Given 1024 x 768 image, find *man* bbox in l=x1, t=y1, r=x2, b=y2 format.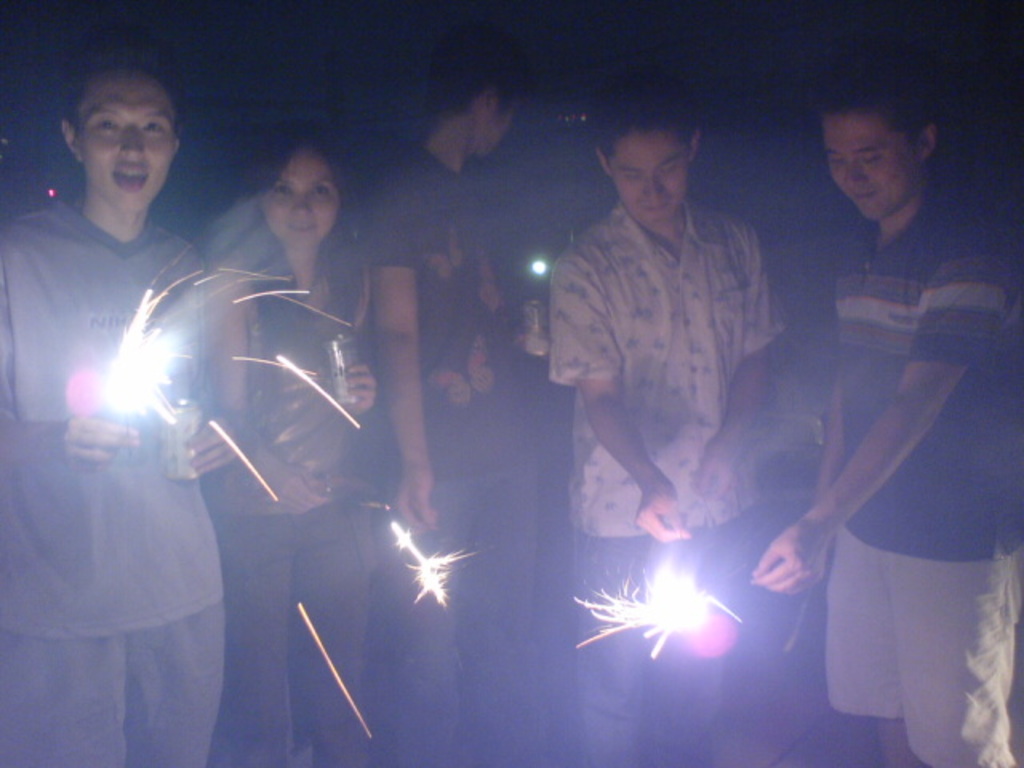
l=738, t=70, r=1005, b=726.
